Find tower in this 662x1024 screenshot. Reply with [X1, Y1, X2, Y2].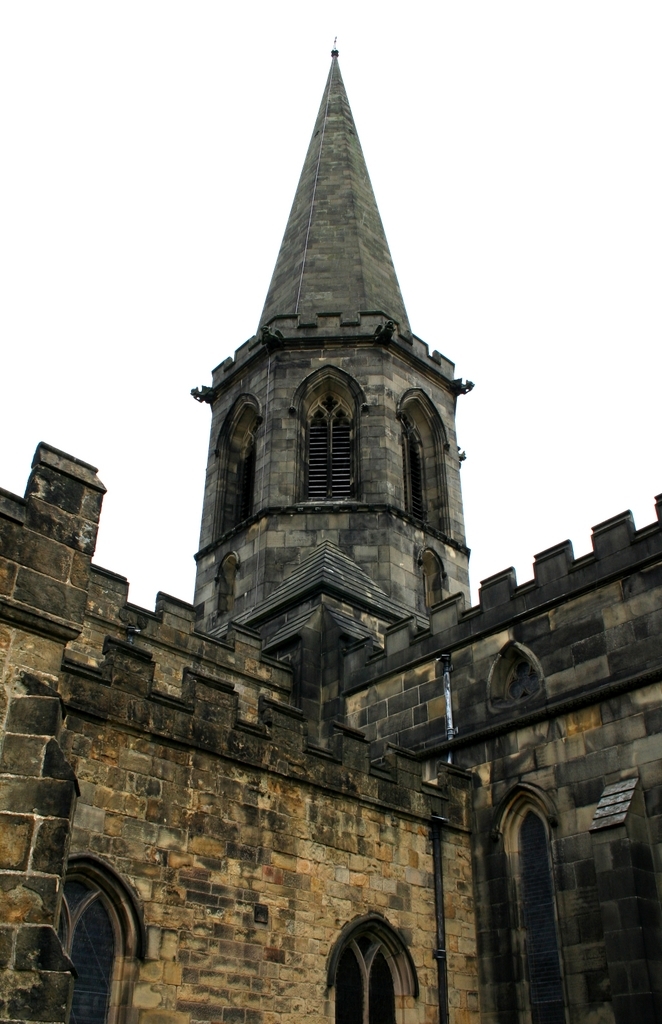
[192, 37, 471, 670].
